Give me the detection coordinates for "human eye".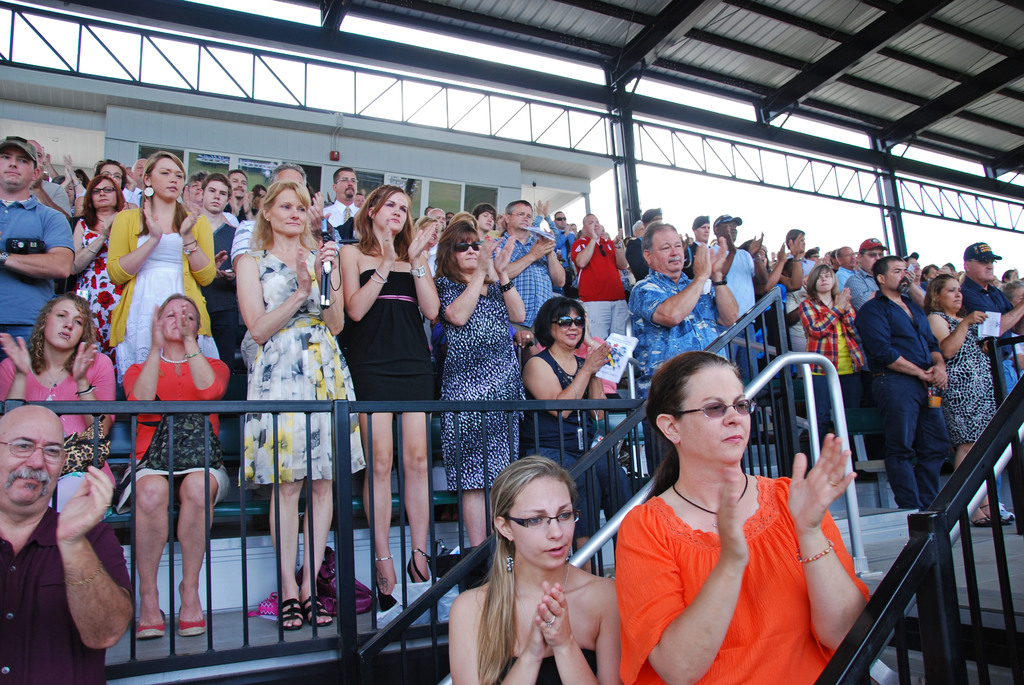
<region>492, 216, 495, 221</region>.
